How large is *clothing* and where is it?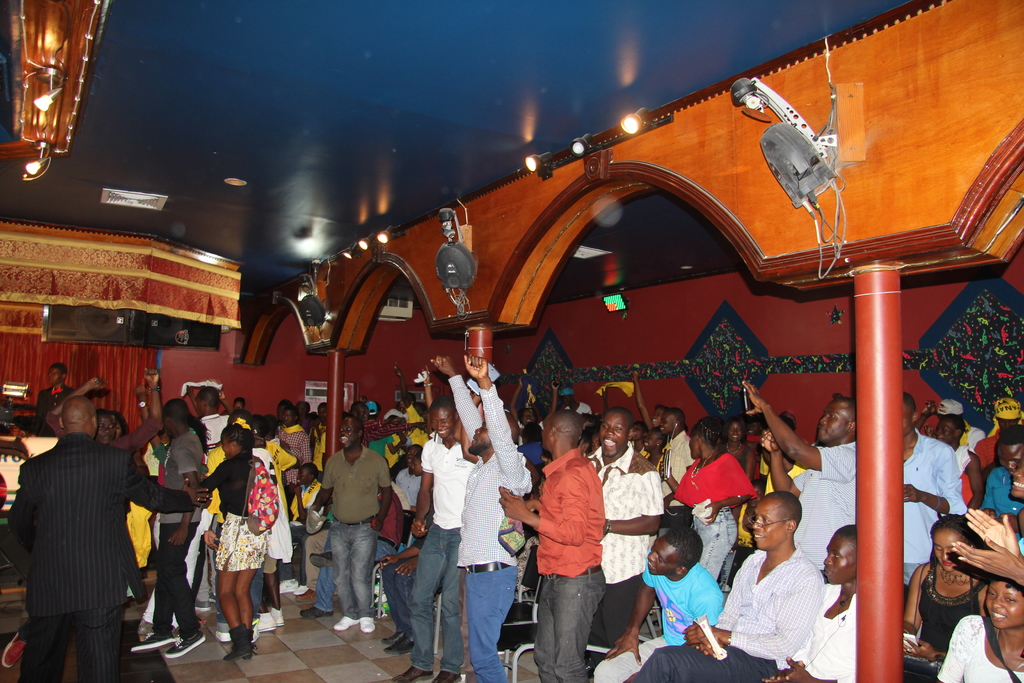
Bounding box: crop(258, 447, 291, 569).
